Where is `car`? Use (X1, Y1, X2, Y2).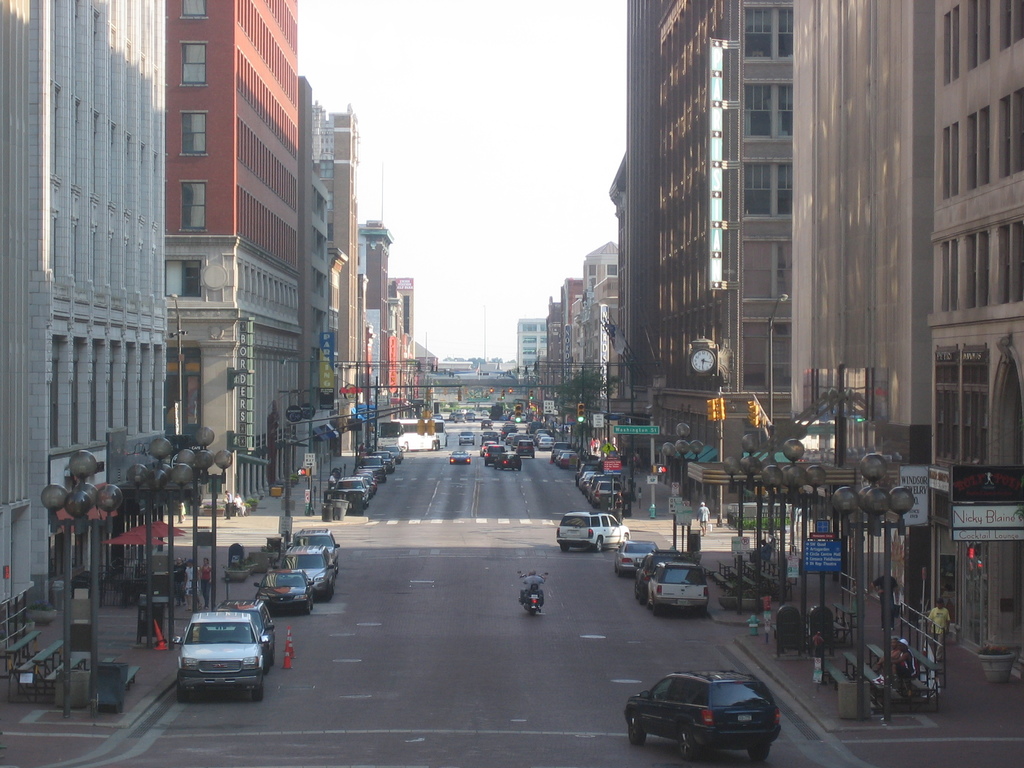
(625, 671, 788, 761).
